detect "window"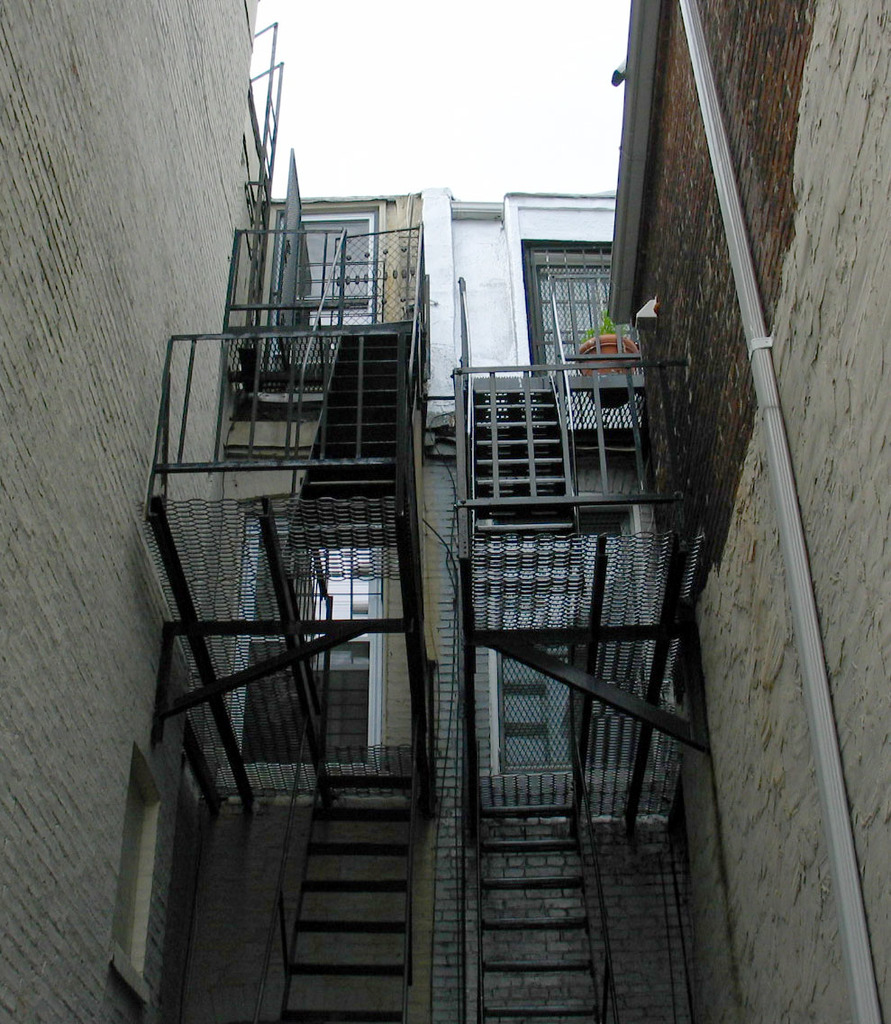
[x1=305, y1=212, x2=380, y2=323]
